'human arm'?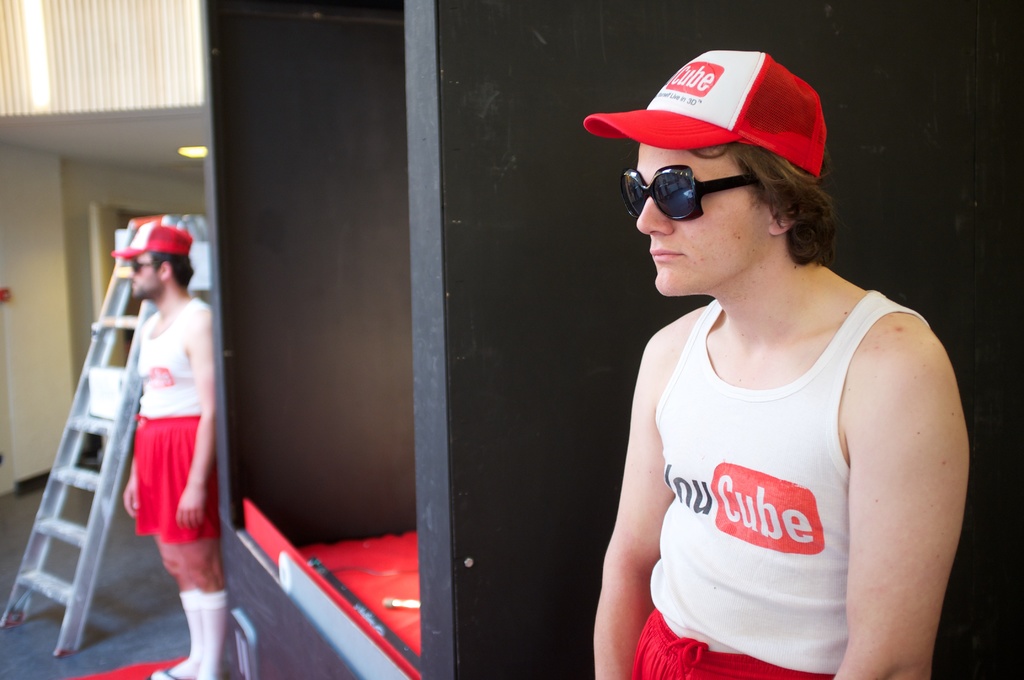
<box>119,469,144,517</box>
